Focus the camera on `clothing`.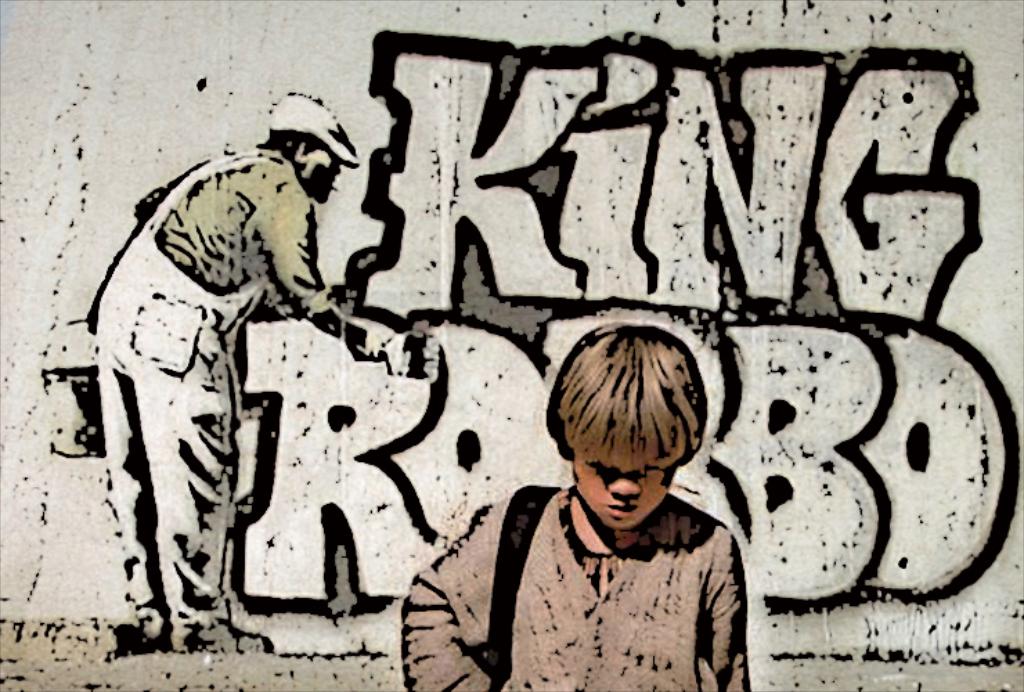
Focus region: <bbox>79, 140, 412, 645</bbox>.
